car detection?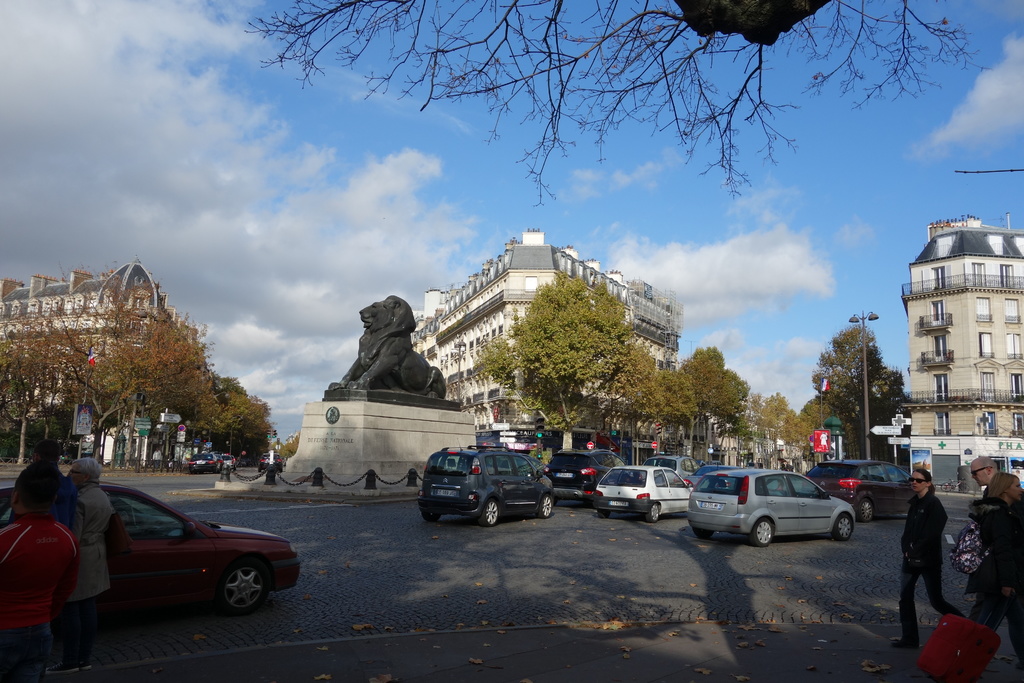
{"x1": 0, "y1": 479, "x2": 301, "y2": 614}
